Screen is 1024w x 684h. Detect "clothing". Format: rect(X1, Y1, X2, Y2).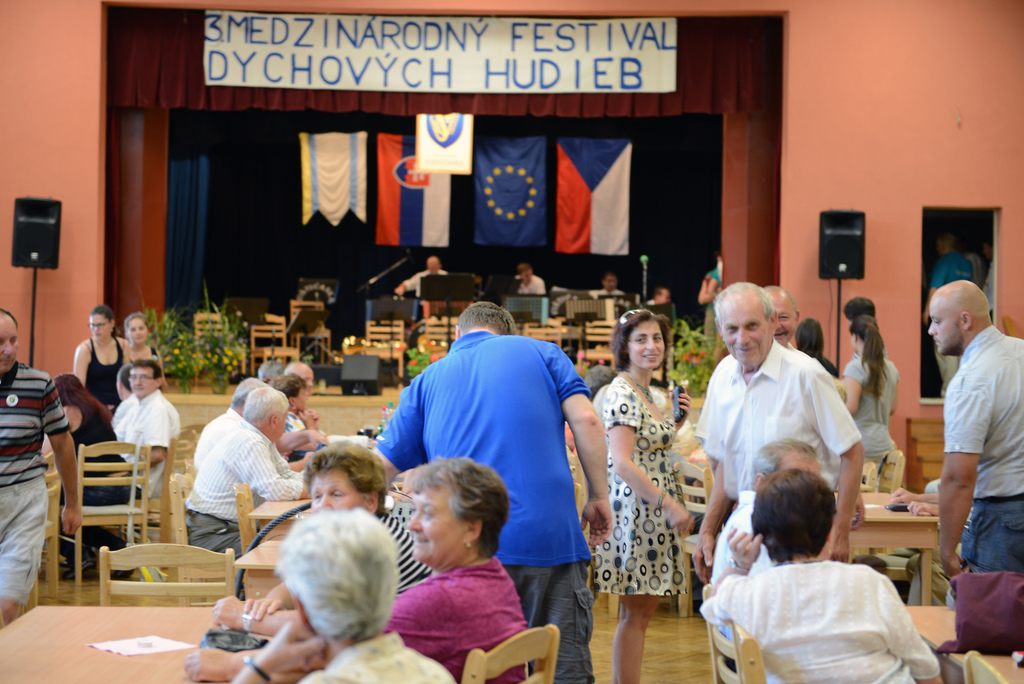
rect(692, 339, 865, 498).
